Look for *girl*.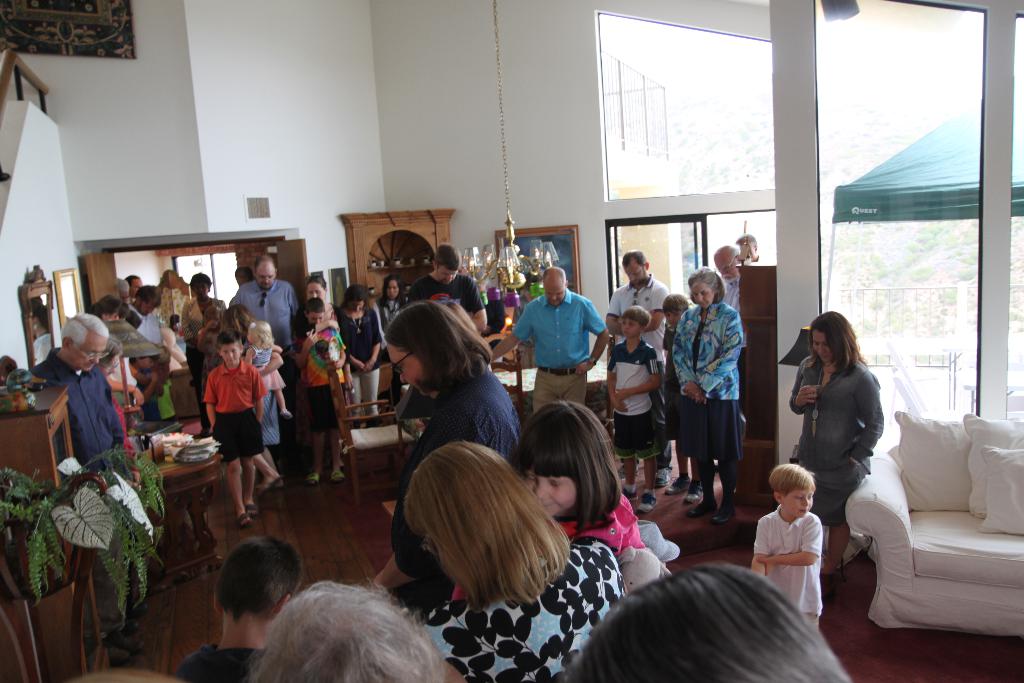
Found: (x1=249, y1=318, x2=291, y2=416).
